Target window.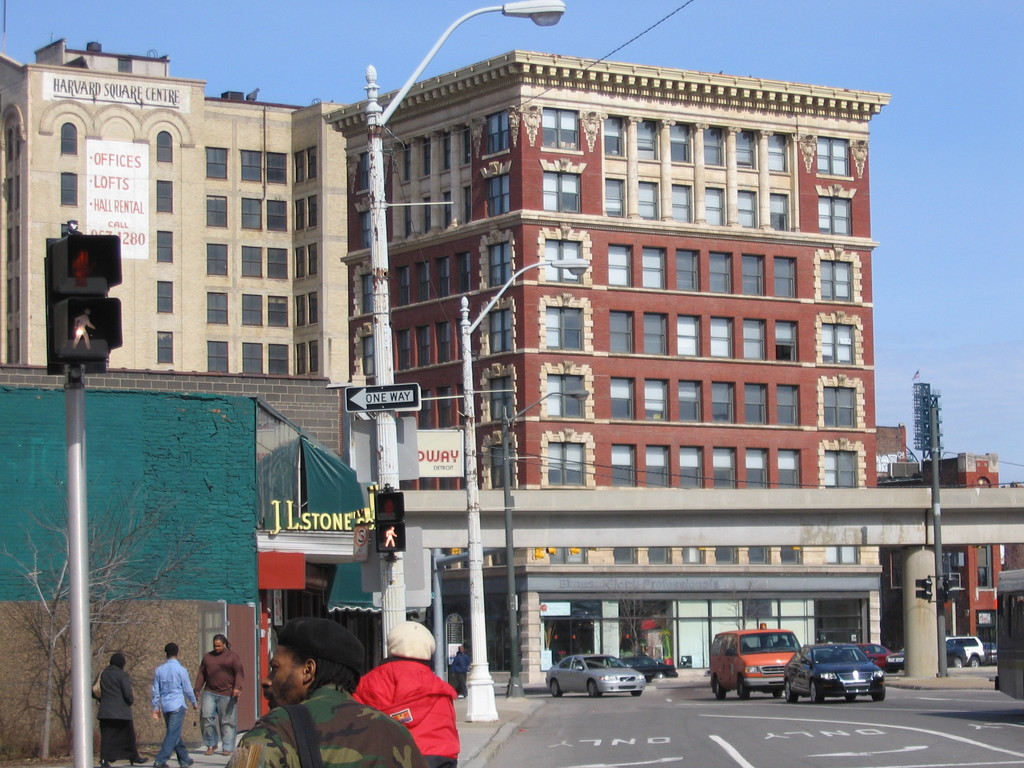
Target region: {"x1": 764, "y1": 135, "x2": 788, "y2": 165}.
